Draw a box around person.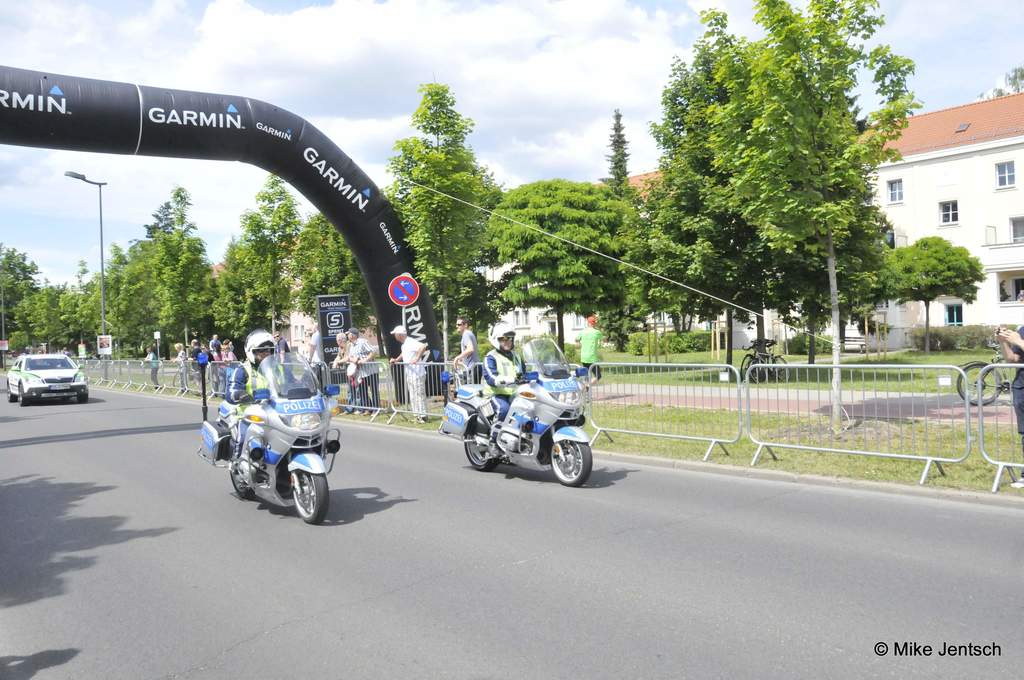
390:325:429:424.
